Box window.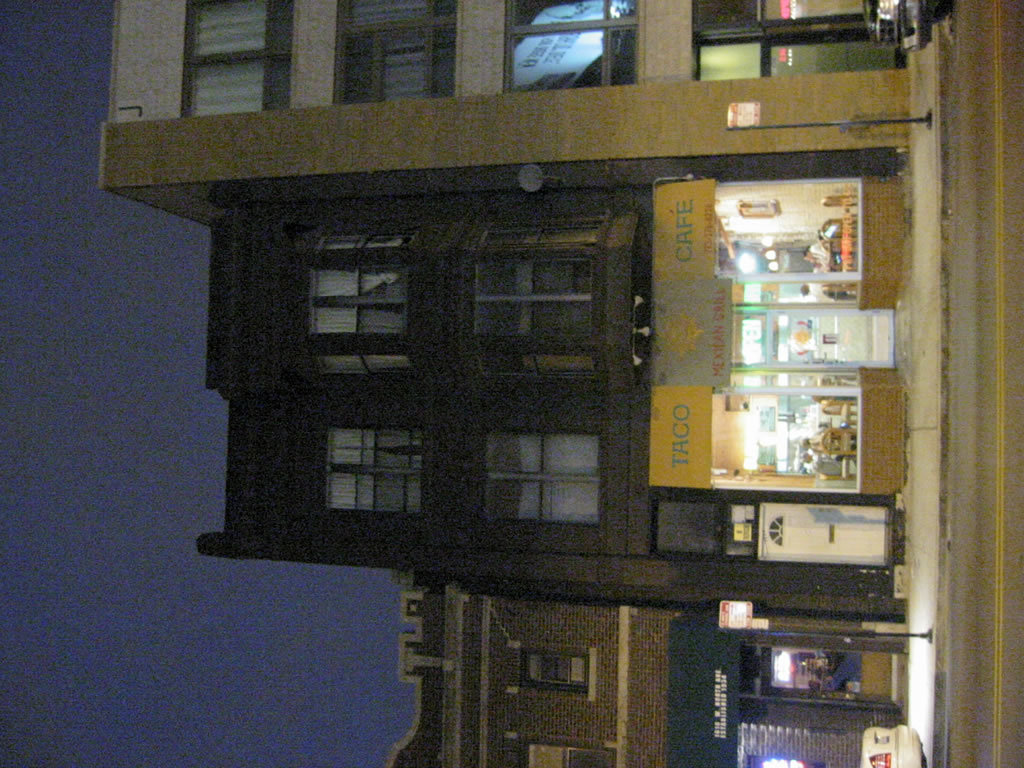
518, 648, 587, 688.
